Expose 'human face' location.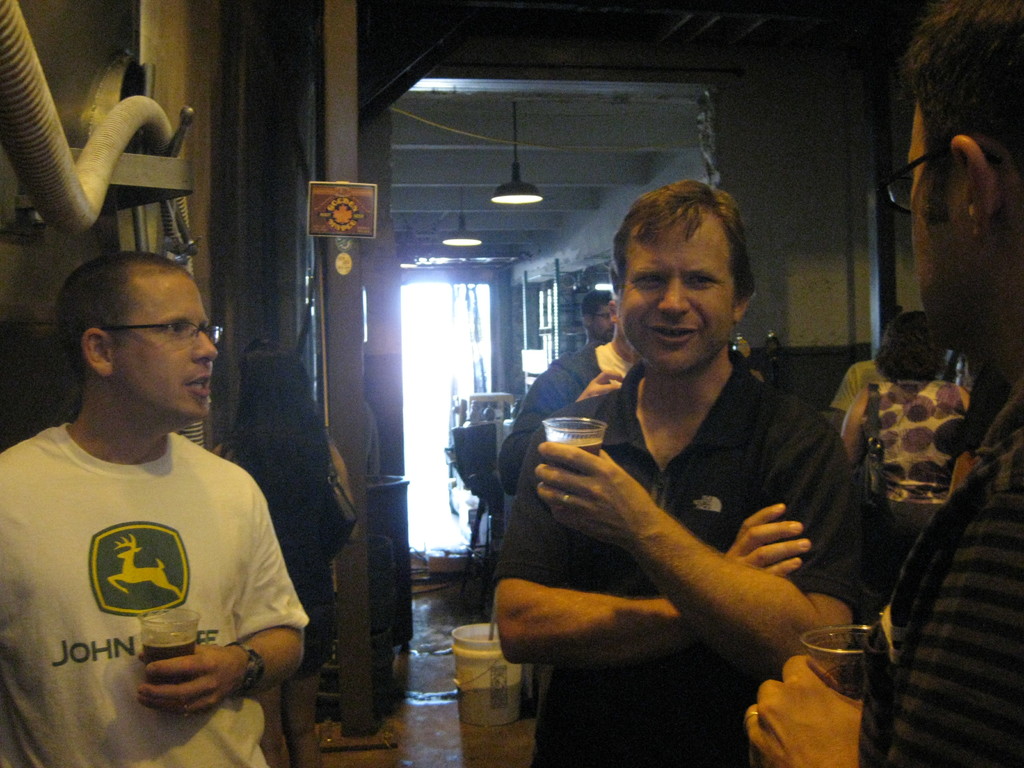
Exposed at 907, 117, 974, 340.
